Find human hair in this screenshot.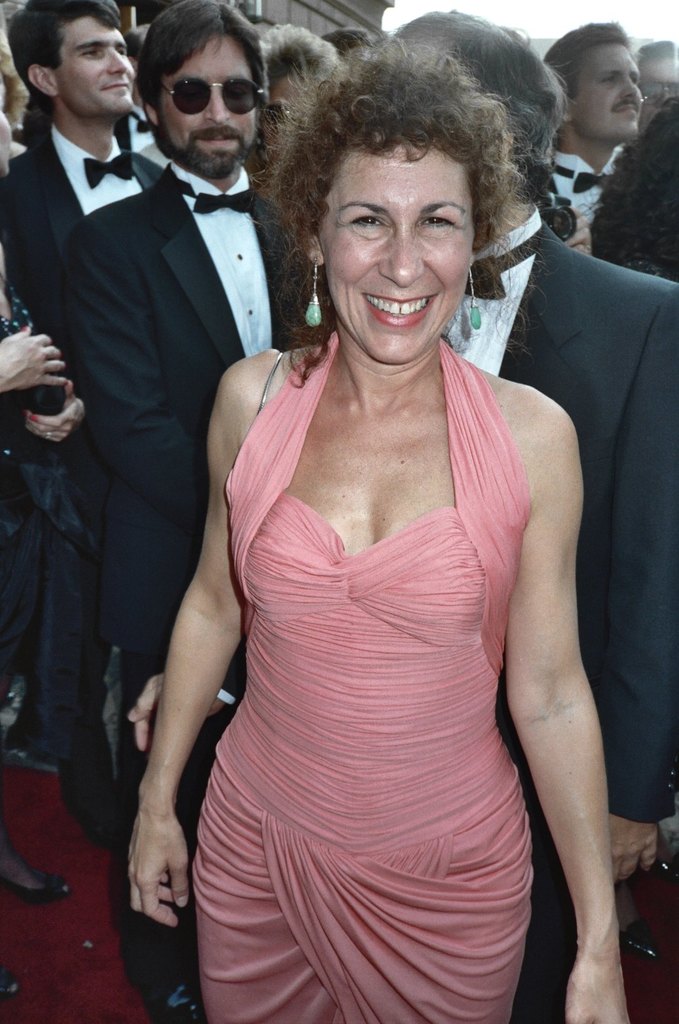
The bounding box for human hair is x1=1, y1=0, x2=130, y2=111.
